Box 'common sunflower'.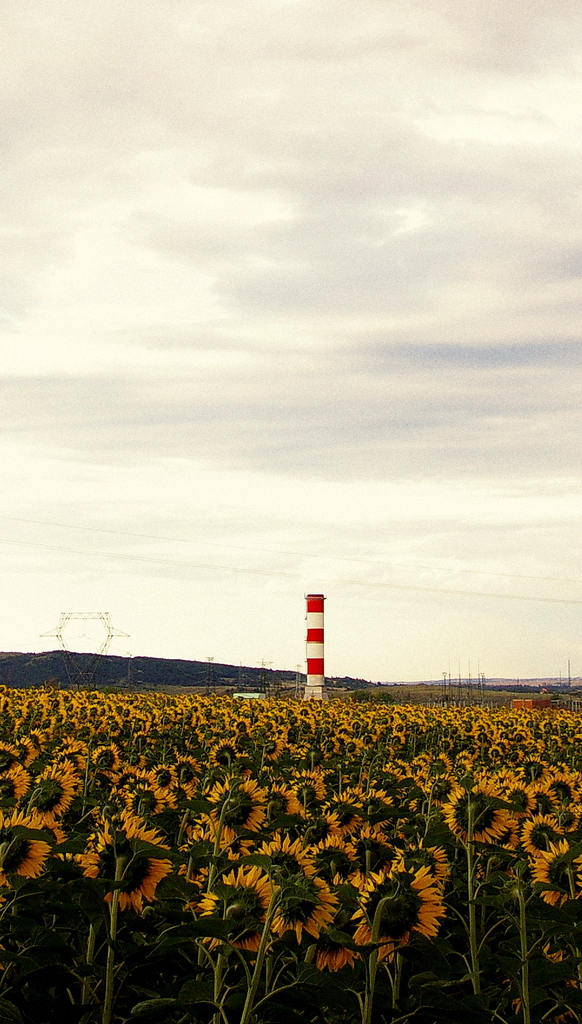
bbox=(108, 774, 168, 825).
